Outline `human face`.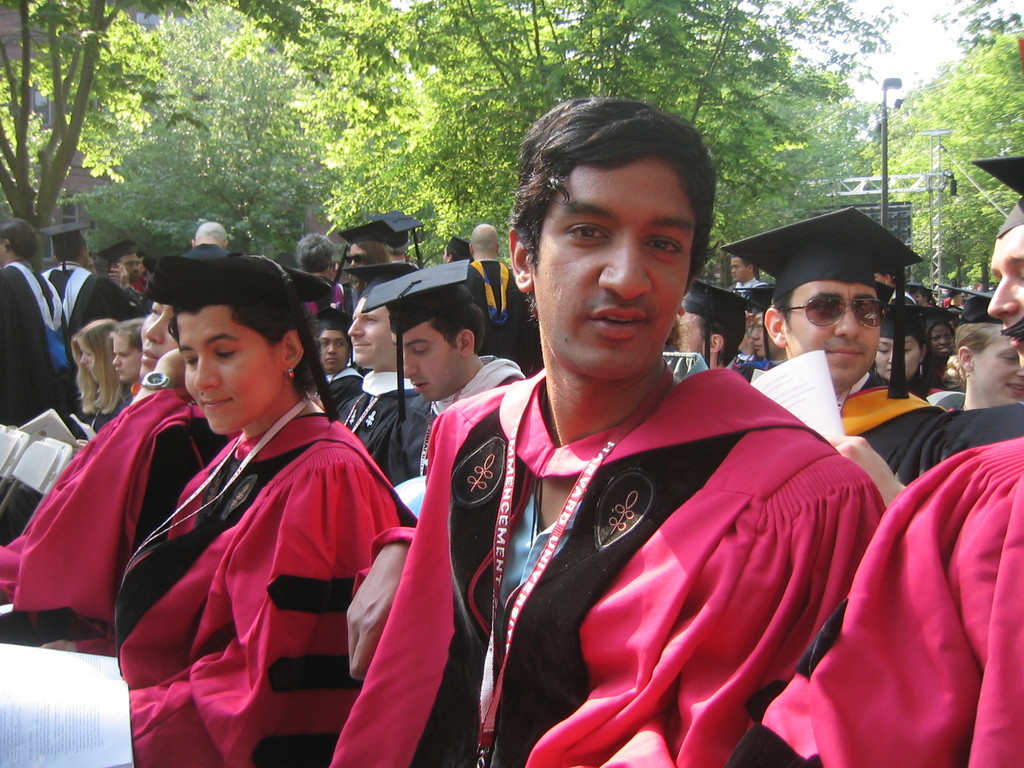
Outline: detection(392, 314, 467, 403).
